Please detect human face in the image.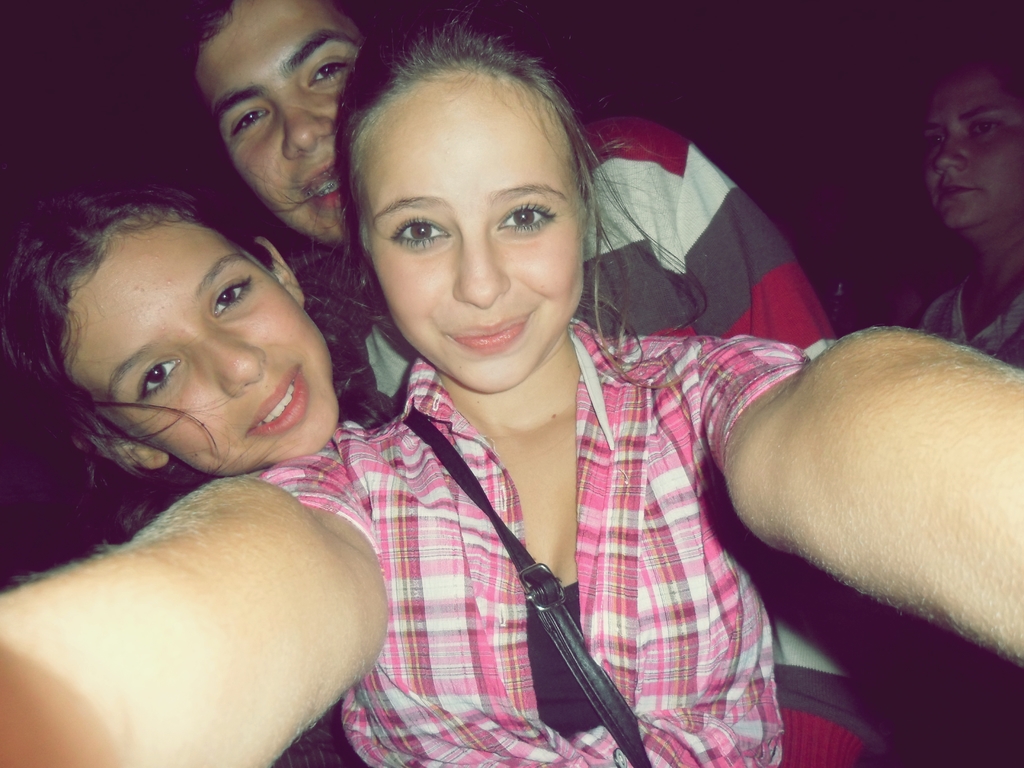
927, 66, 1023, 227.
